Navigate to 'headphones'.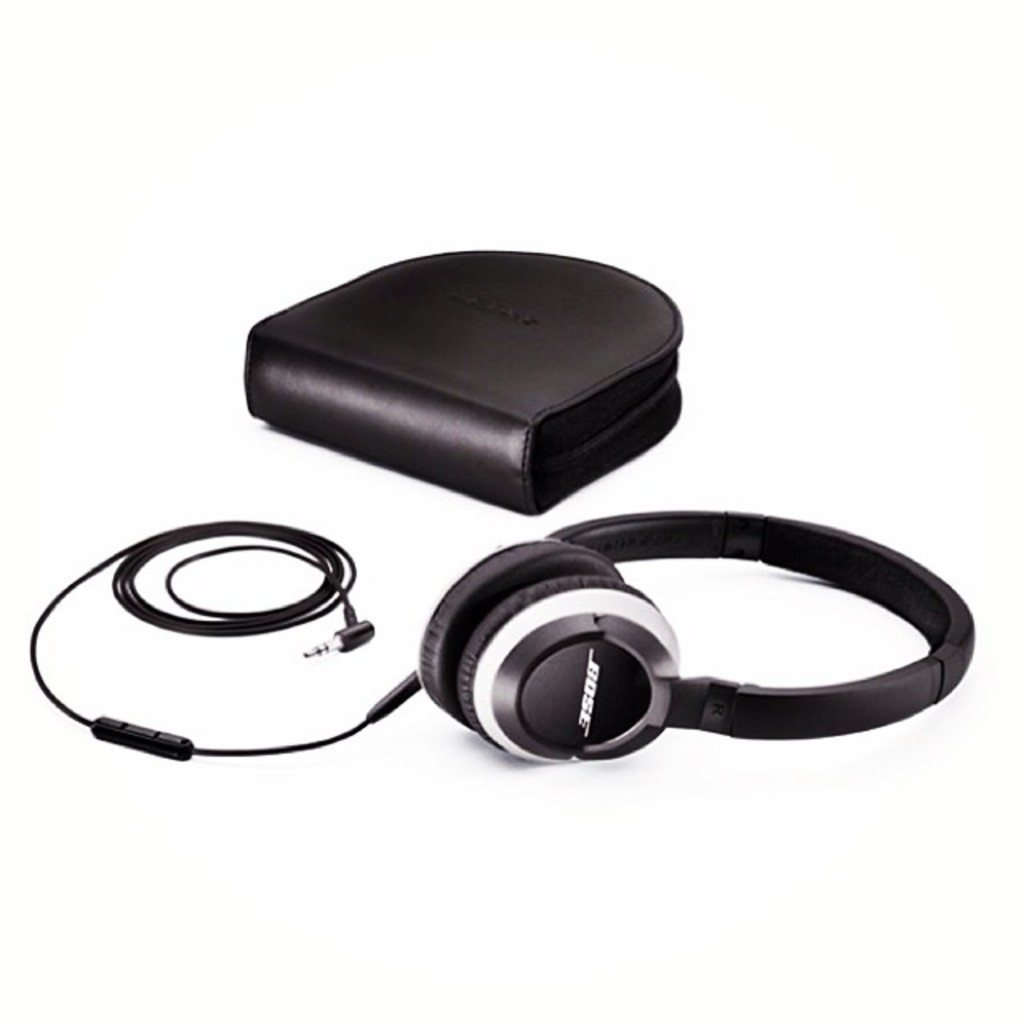
Navigation target: locate(406, 501, 971, 766).
